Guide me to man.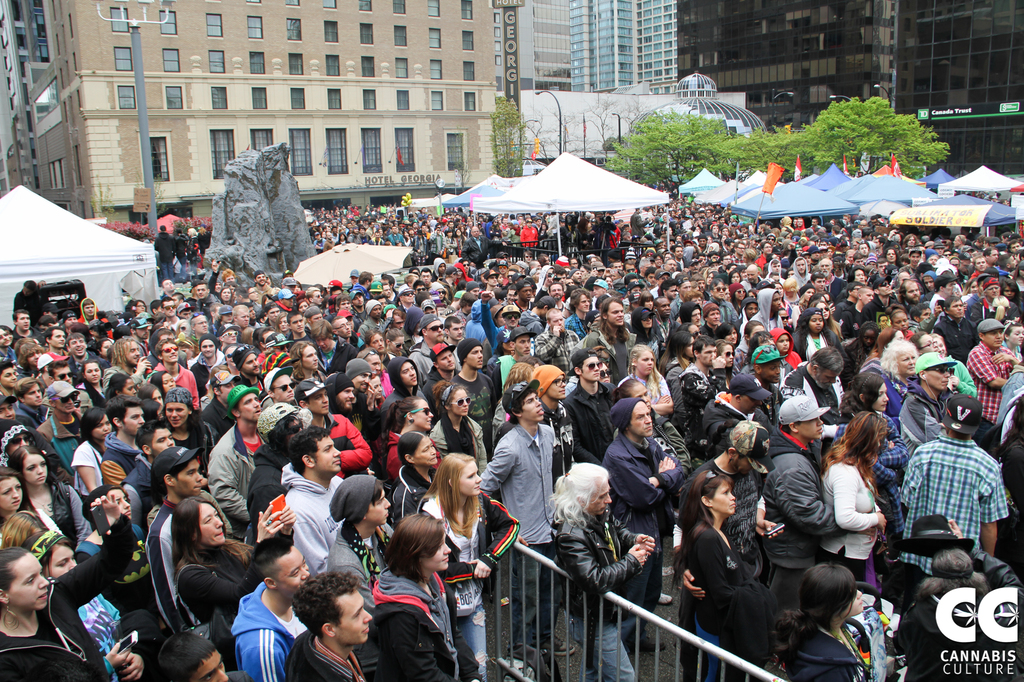
Guidance: rect(651, 296, 679, 362).
